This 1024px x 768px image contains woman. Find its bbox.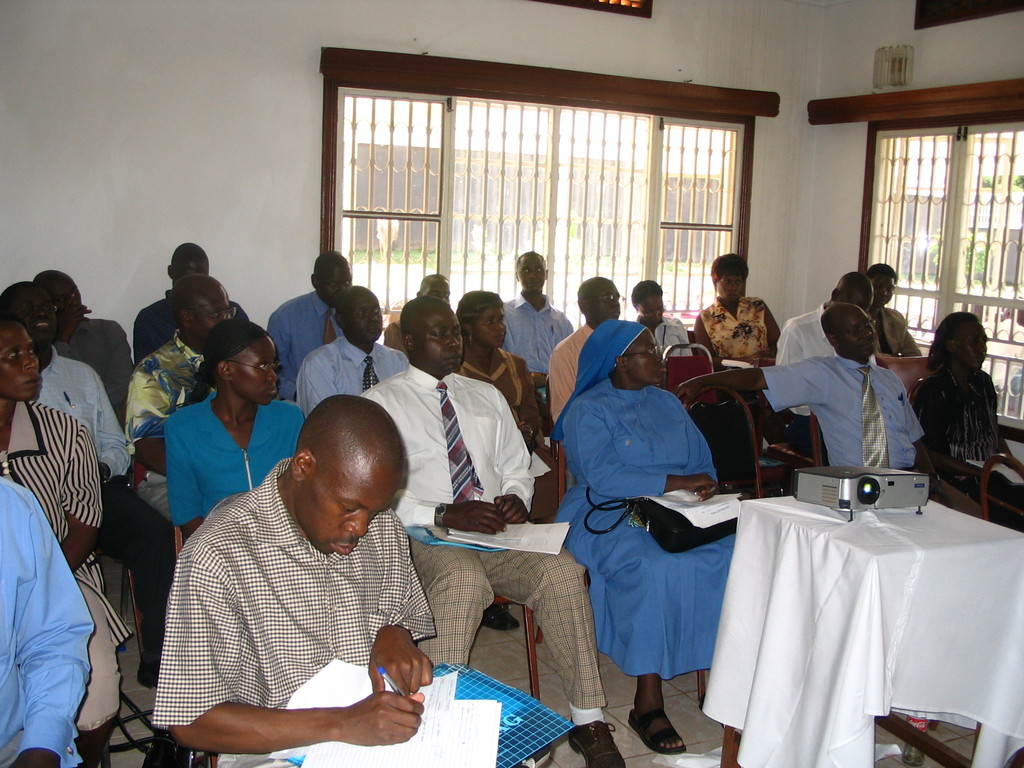
locate(451, 285, 551, 625).
